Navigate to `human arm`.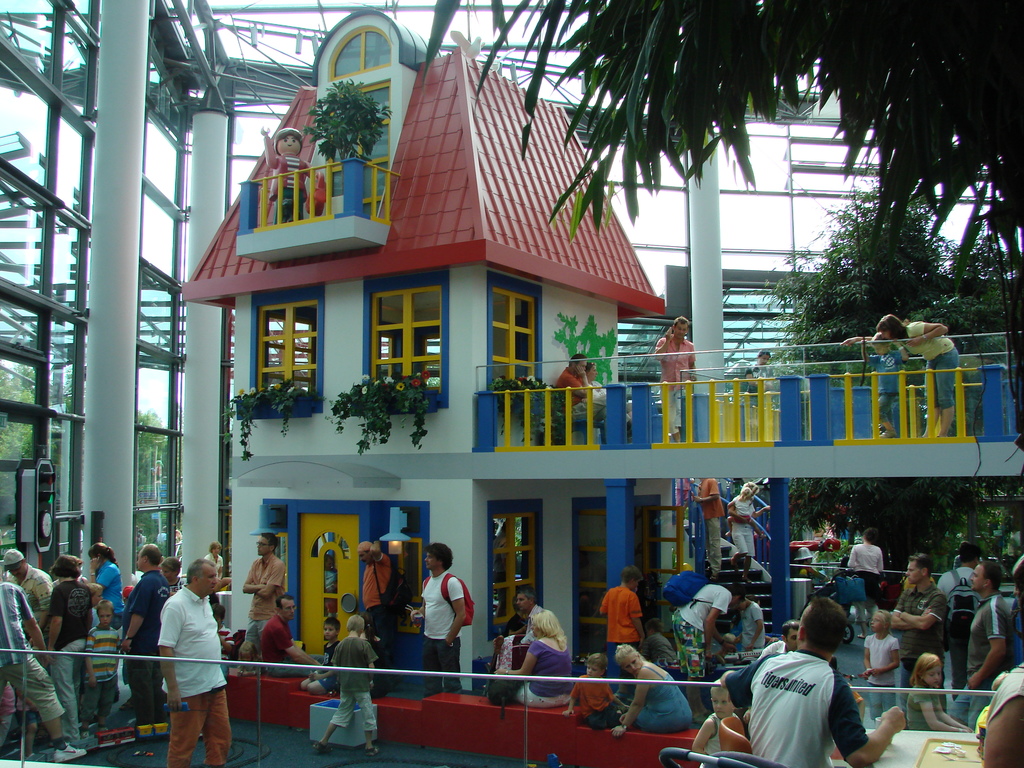
Navigation target: bbox=(862, 638, 870, 675).
